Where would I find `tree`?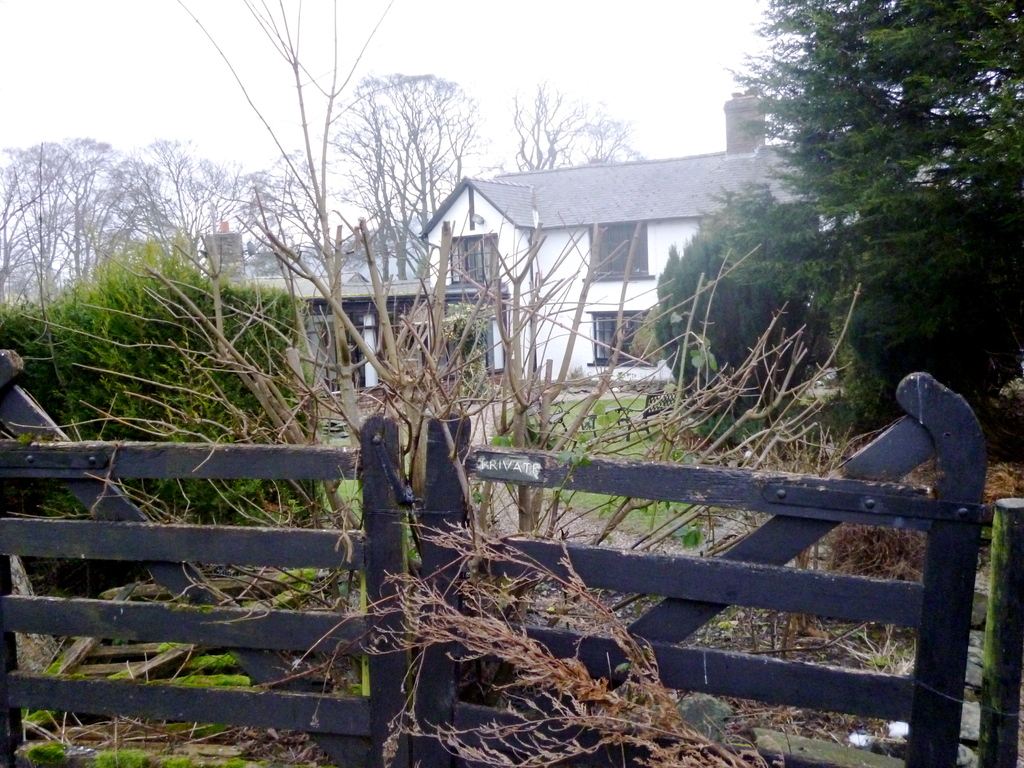
At box=[502, 63, 673, 179].
